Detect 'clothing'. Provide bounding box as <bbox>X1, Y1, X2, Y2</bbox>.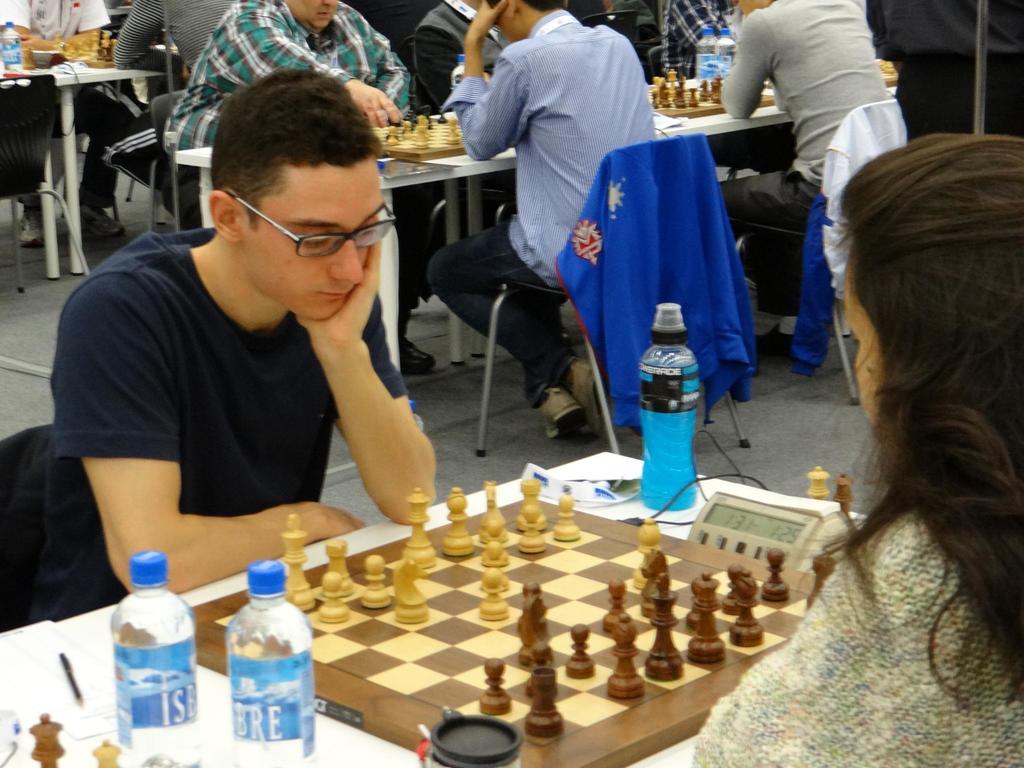
<bbox>412, 0, 531, 239</bbox>.
